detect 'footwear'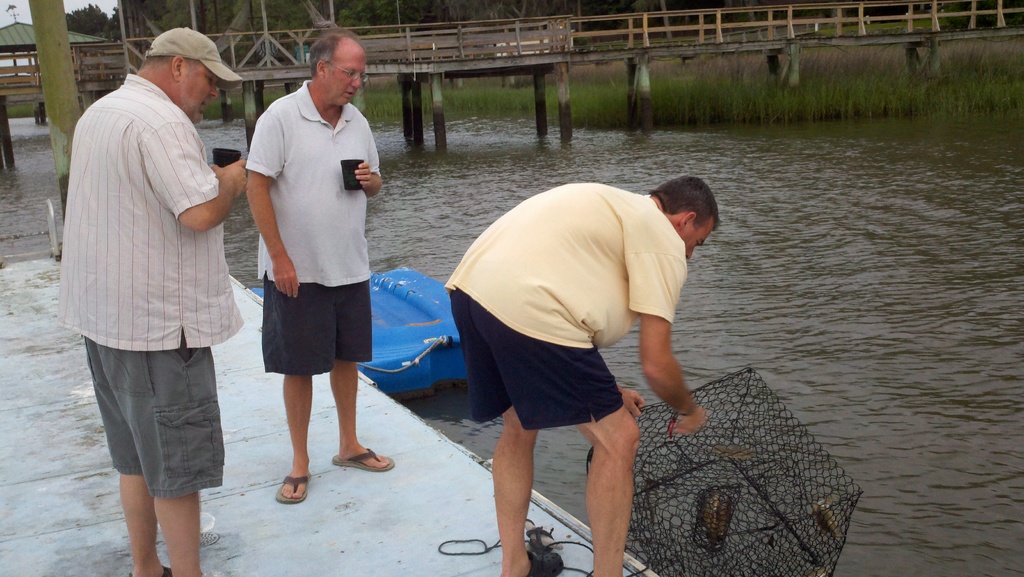
region(531, 547, 559, 576)
